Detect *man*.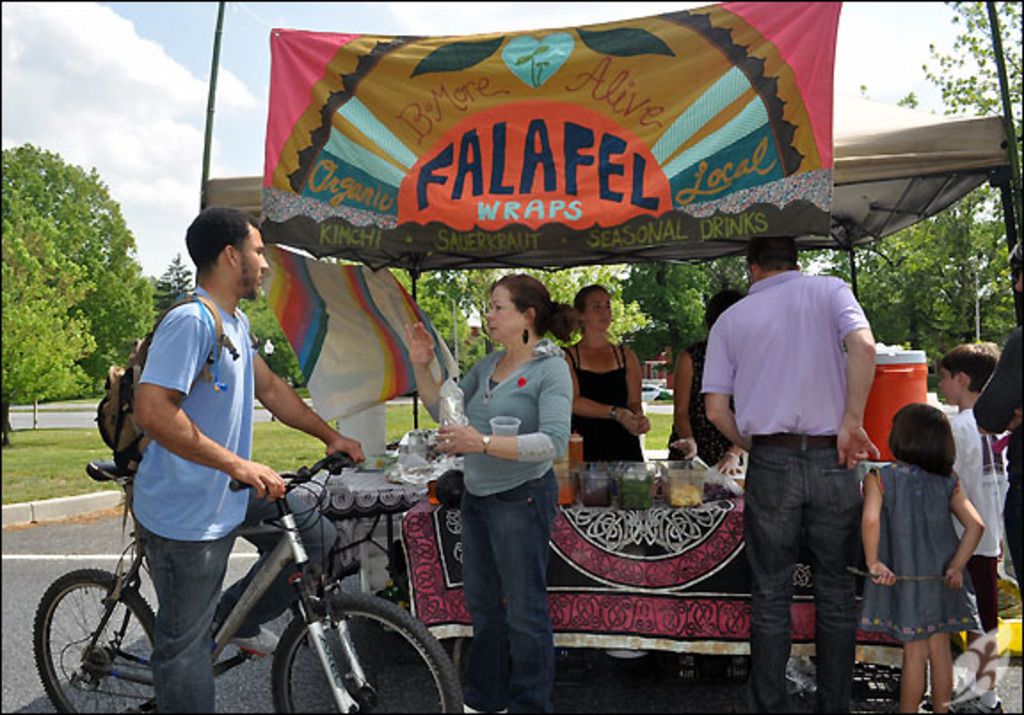
Detected at BBox(706, 242, 905, 706).
